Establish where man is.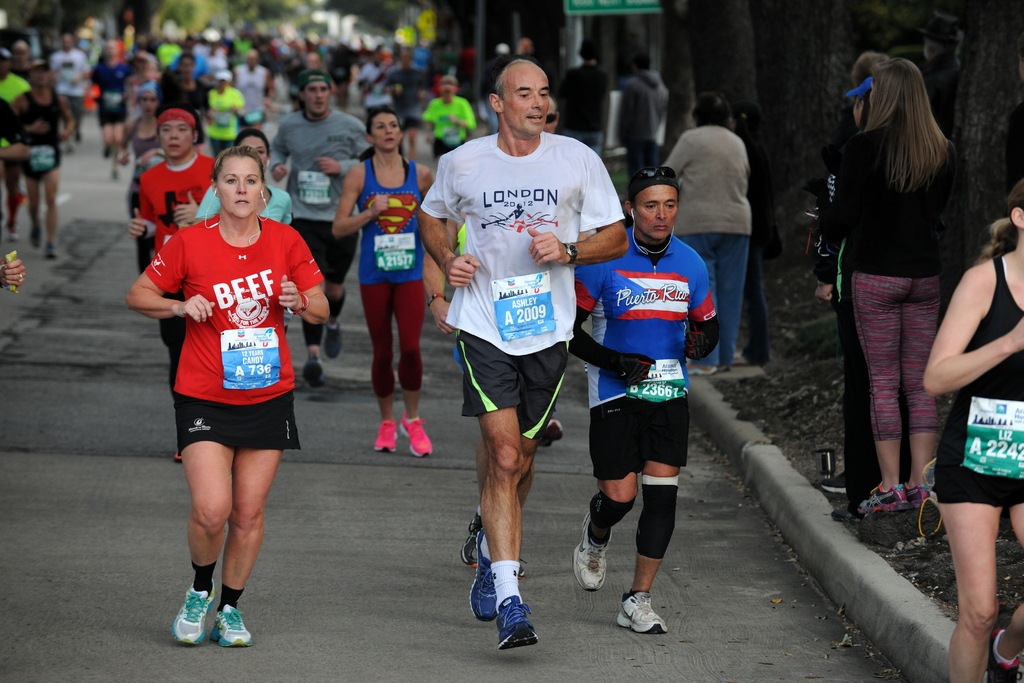
Established at bbox=(268, 71, 381, 389).
